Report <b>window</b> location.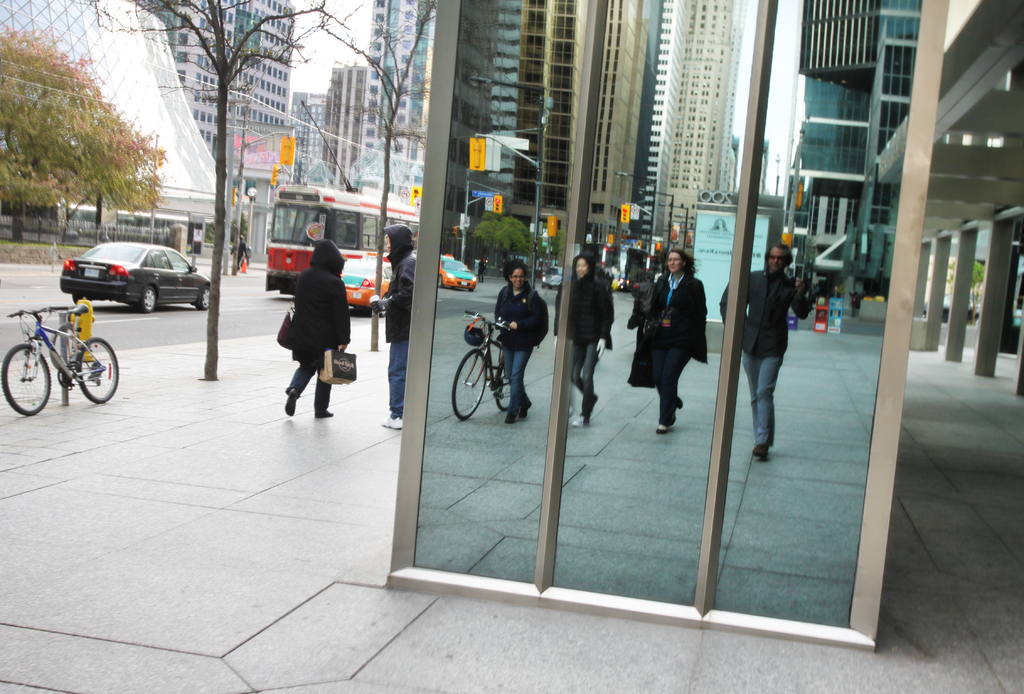
Report: (371,29,382,35).
